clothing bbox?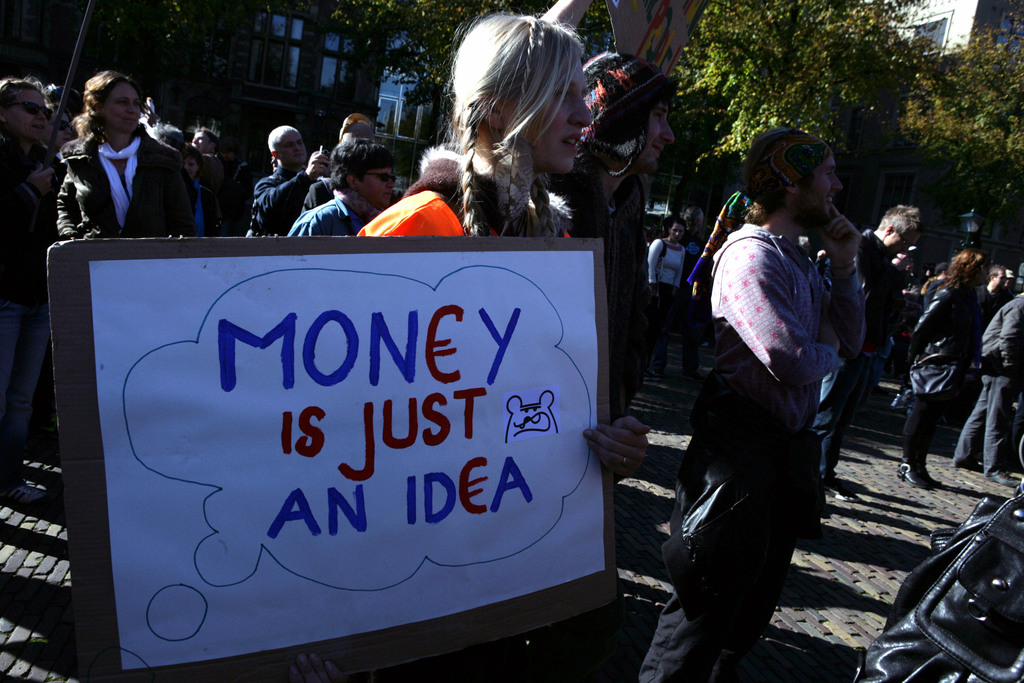
Rect(60, 120, 192, 270)
